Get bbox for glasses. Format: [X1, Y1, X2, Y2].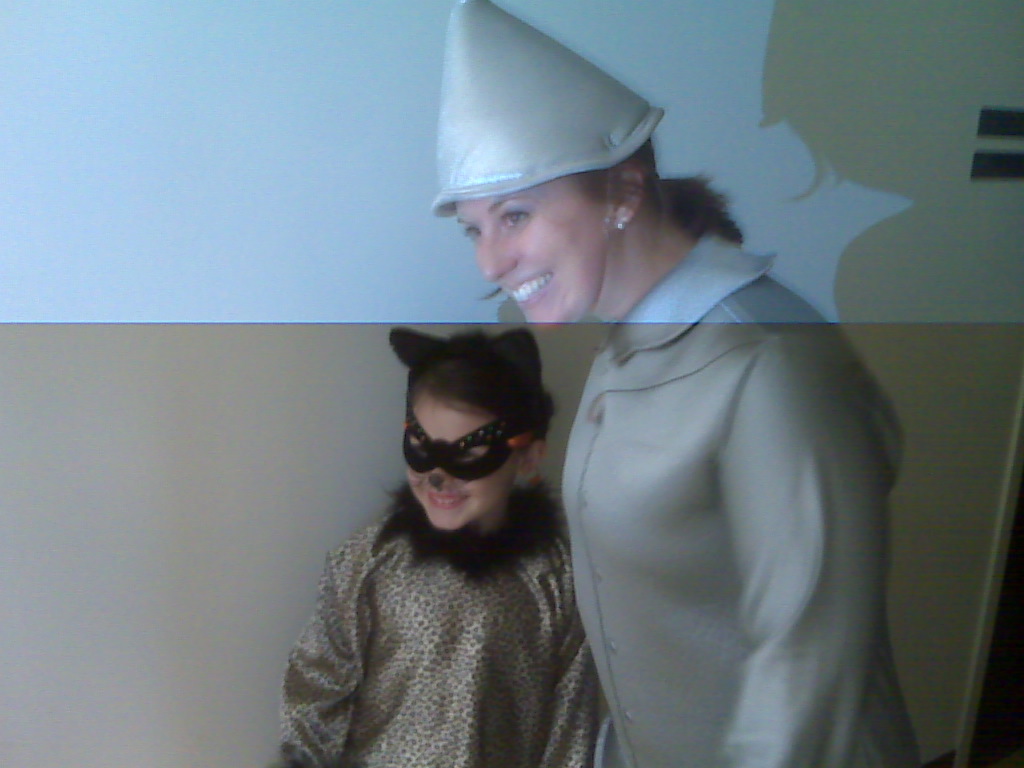
[389, 420, 535, 478].
